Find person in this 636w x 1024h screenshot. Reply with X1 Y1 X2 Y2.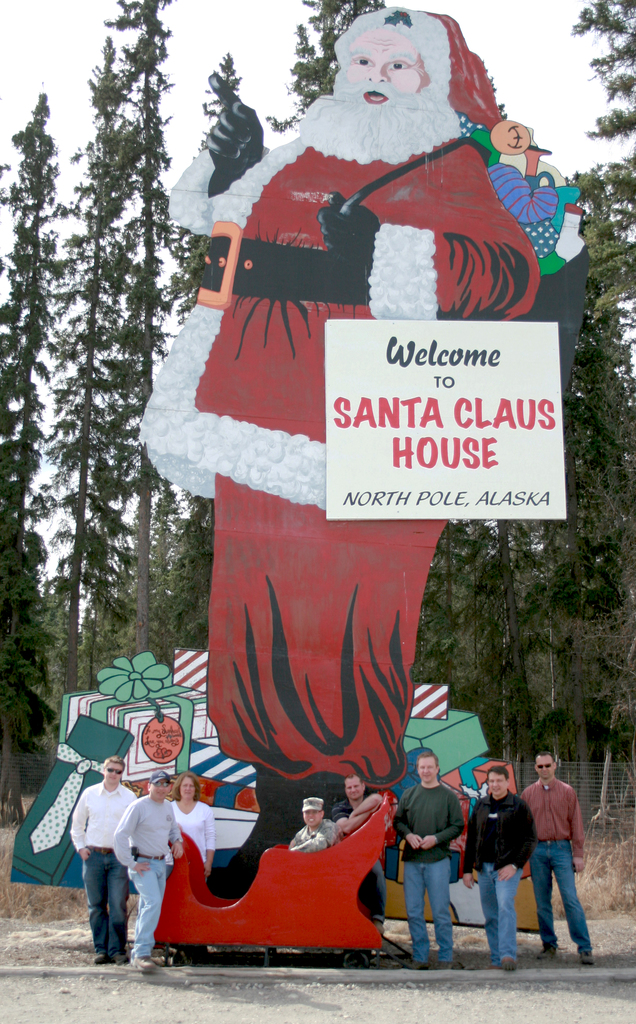
115 767 186 968.
